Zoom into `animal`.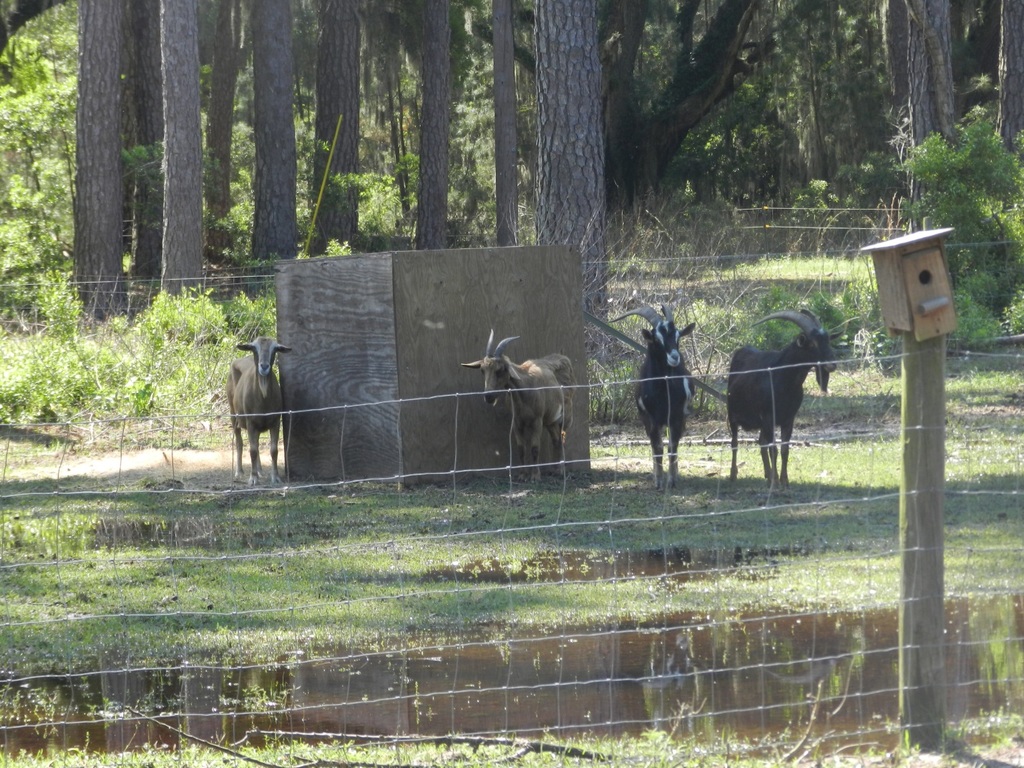
Zoom target: 724/303/865/490.
